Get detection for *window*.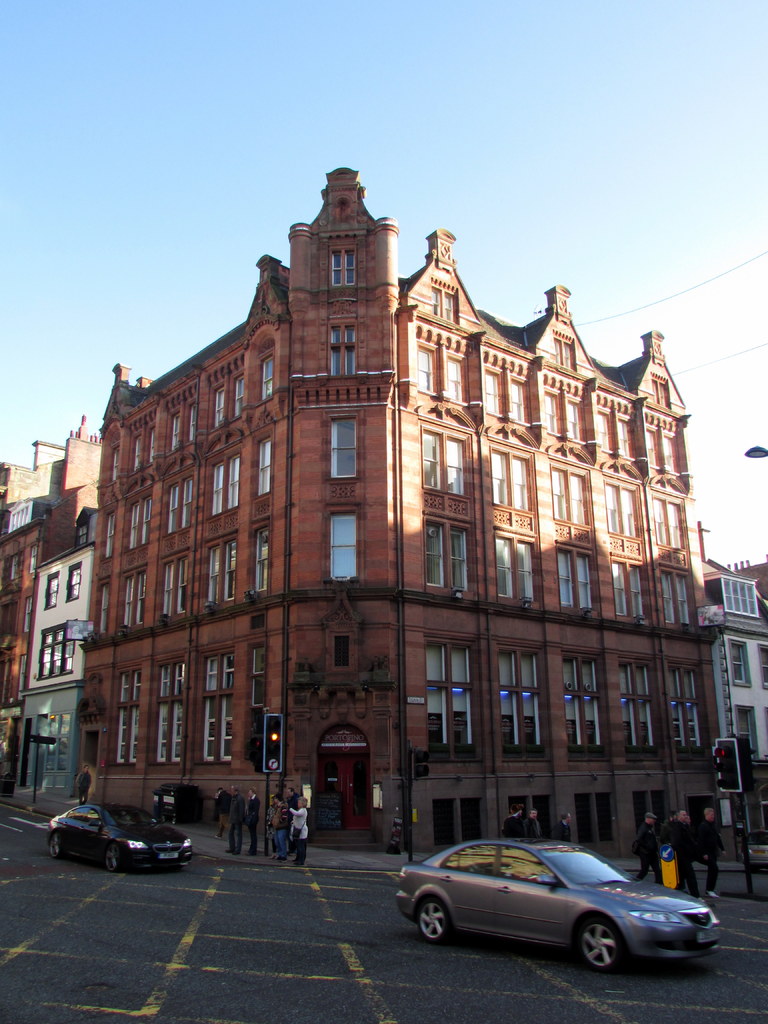
Detection: 258,435,276,498.
